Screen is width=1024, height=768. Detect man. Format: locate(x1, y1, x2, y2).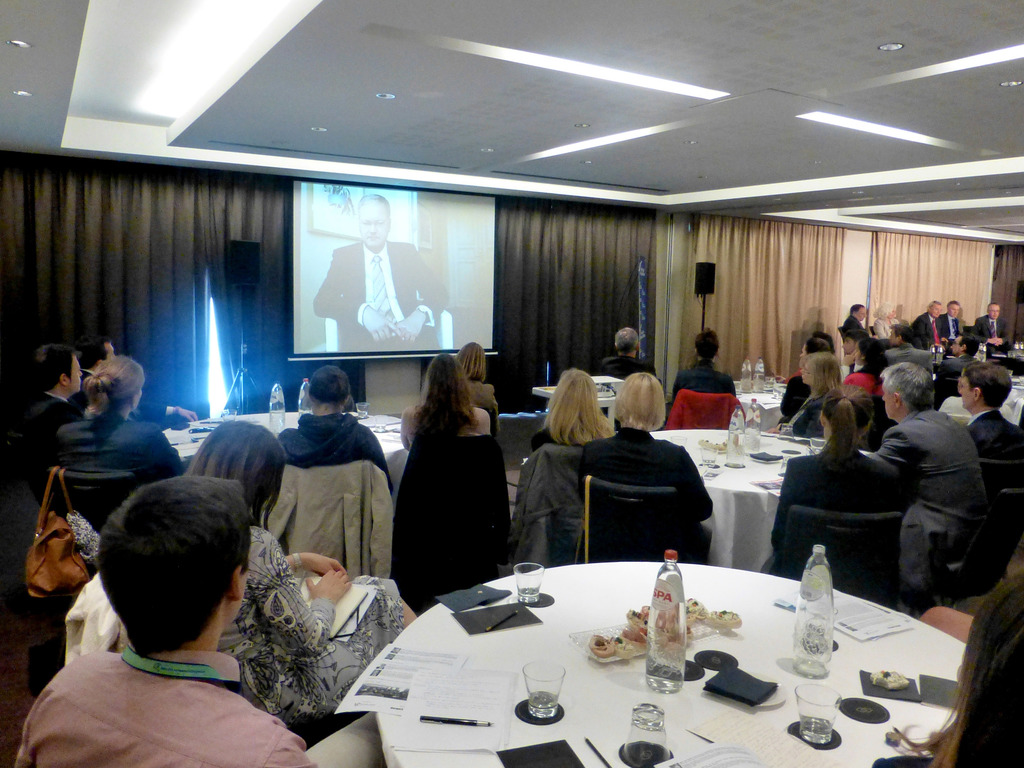
locate(24, 337, 84, 476).
